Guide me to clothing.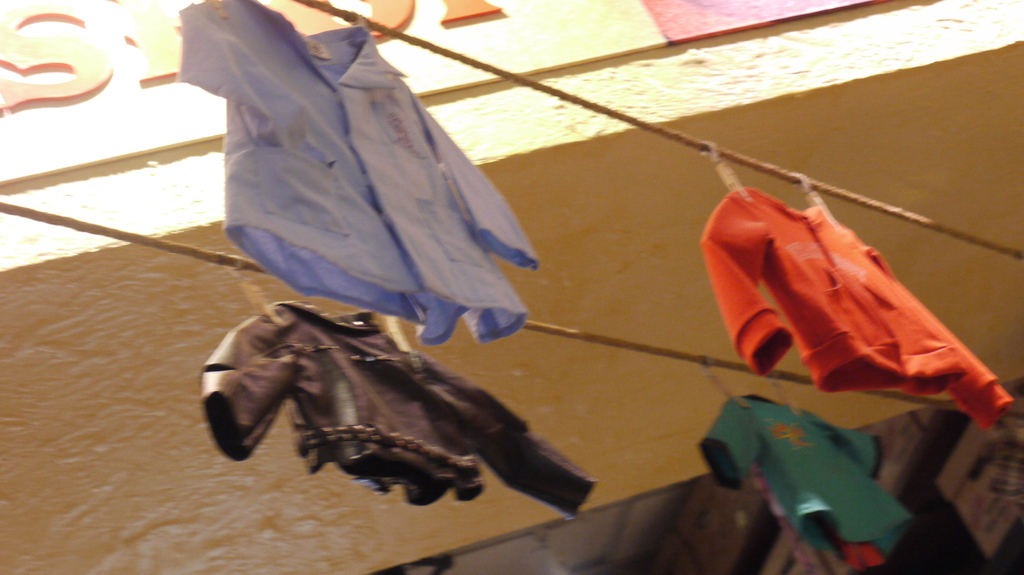
Guidance: 691/194/1023/428.
